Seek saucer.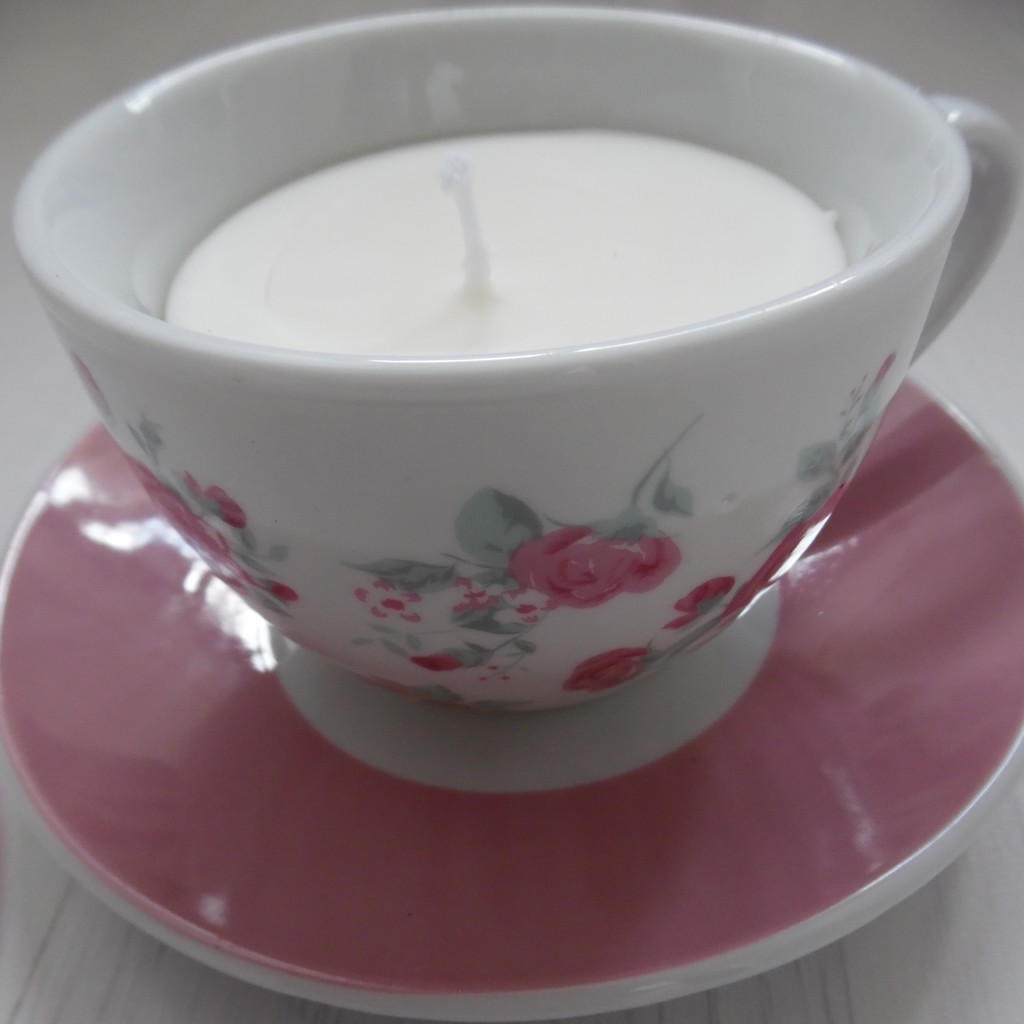
(0, 372, 1023, 1023).
